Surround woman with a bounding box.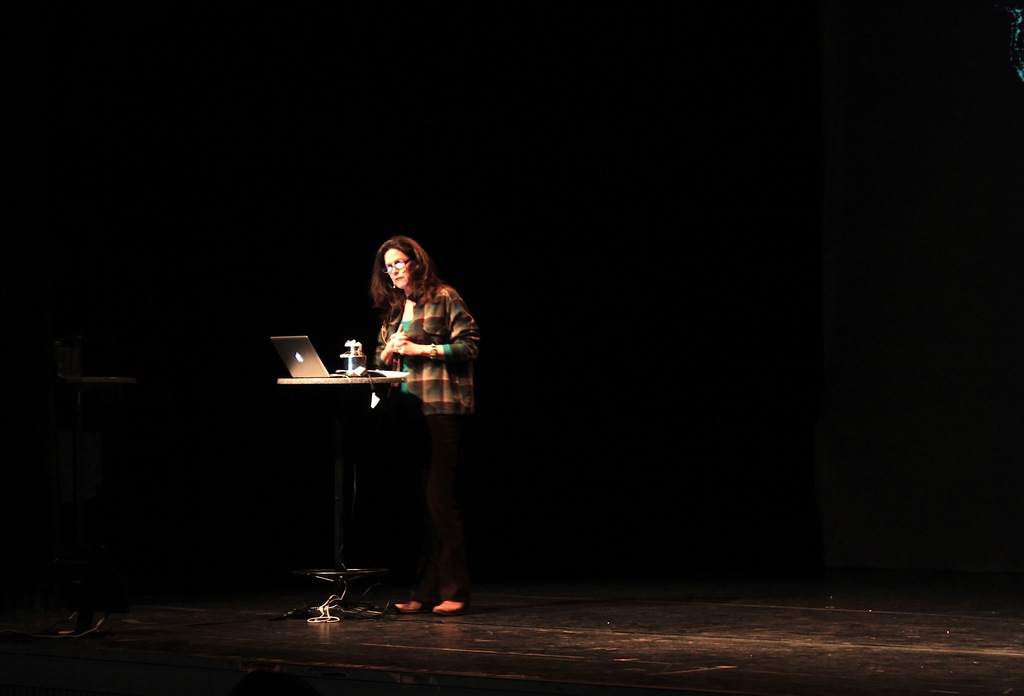
BBox(371, 232, 480, 615).
